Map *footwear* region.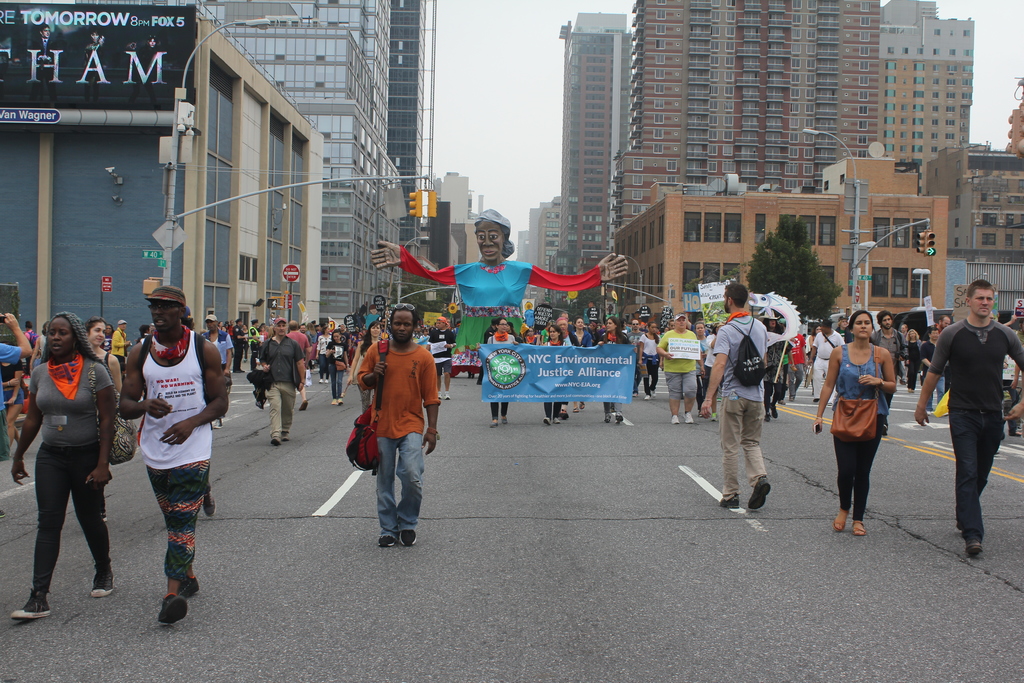
Mapped to bbox=[687, 409, 694, 424].
